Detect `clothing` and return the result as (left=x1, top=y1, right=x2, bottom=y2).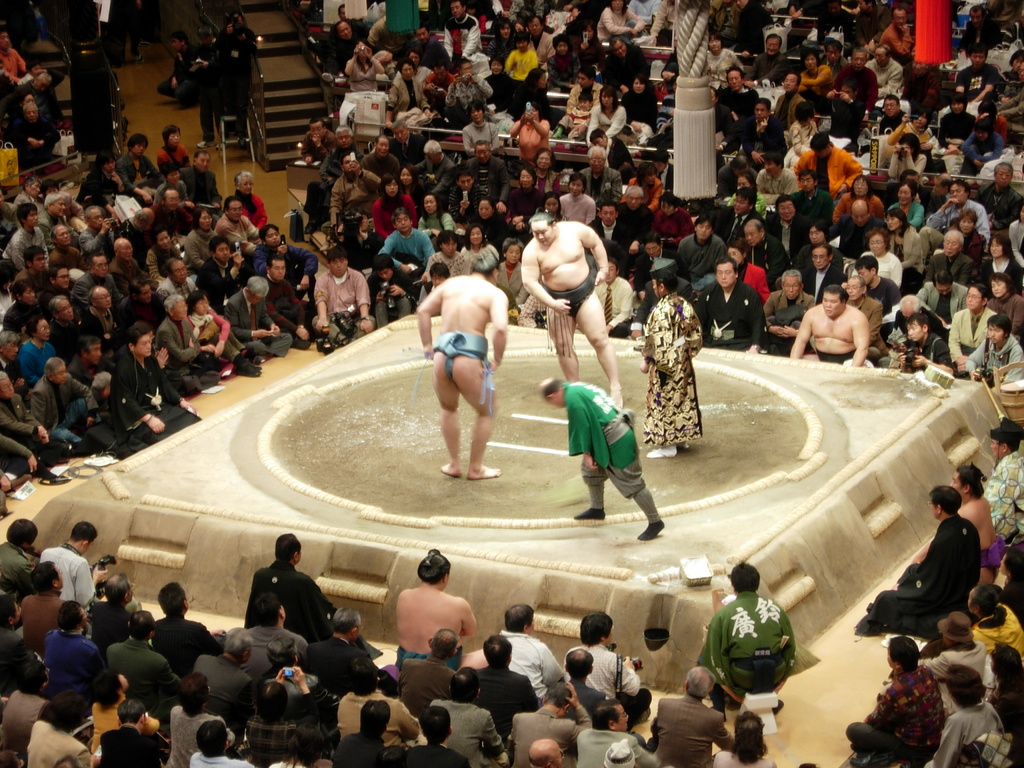
(left=423, top=693, right=508, bottom=767).
